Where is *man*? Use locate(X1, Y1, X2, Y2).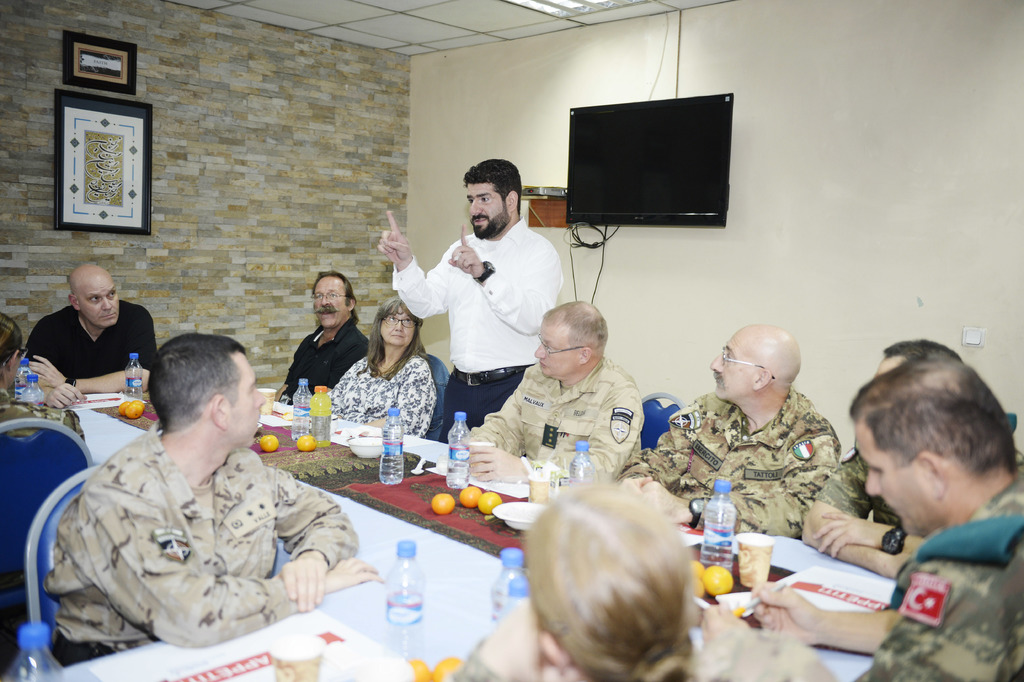
locate(376, 153, 564, 449).
